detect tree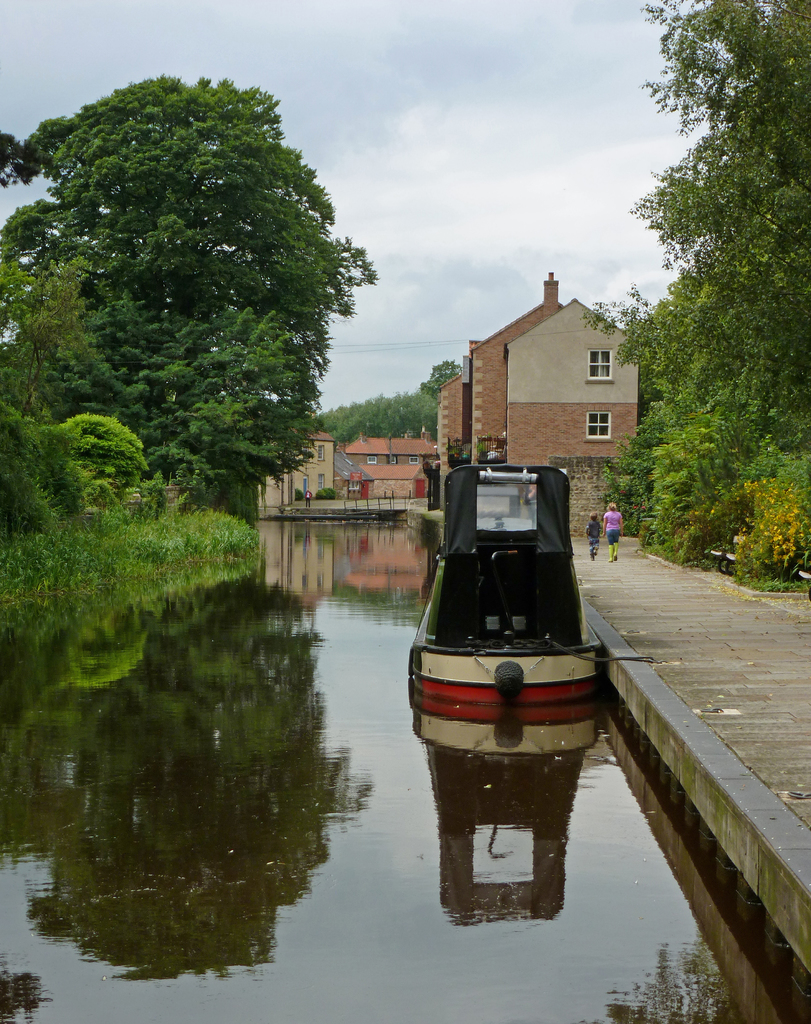
region(0, 60, 380, 652)
